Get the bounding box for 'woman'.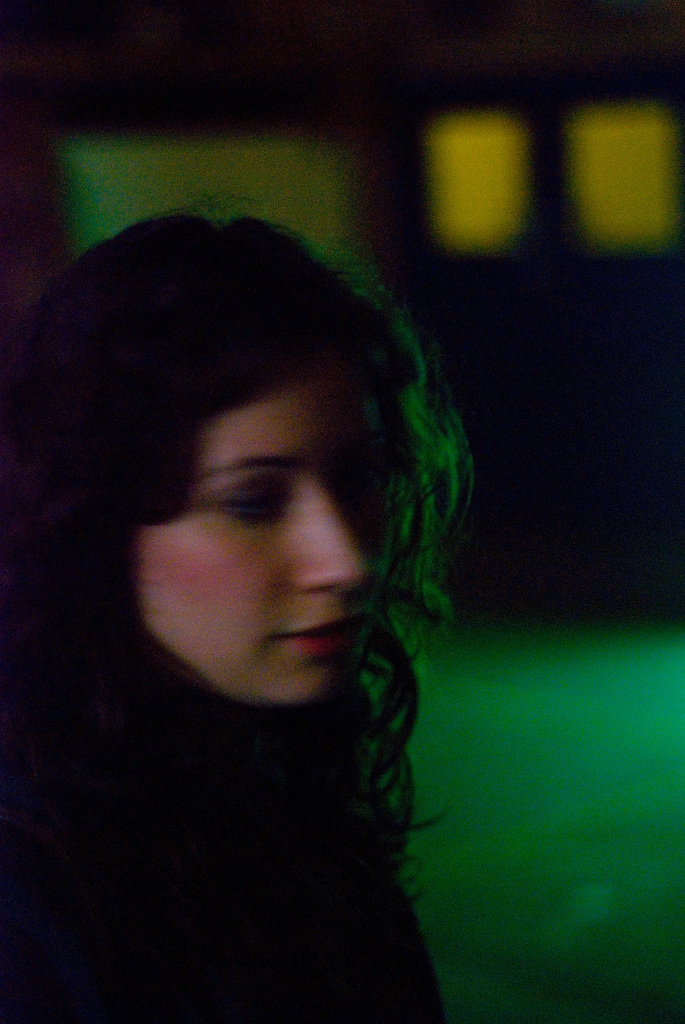
select_region(0, 156, 523, 1007).
